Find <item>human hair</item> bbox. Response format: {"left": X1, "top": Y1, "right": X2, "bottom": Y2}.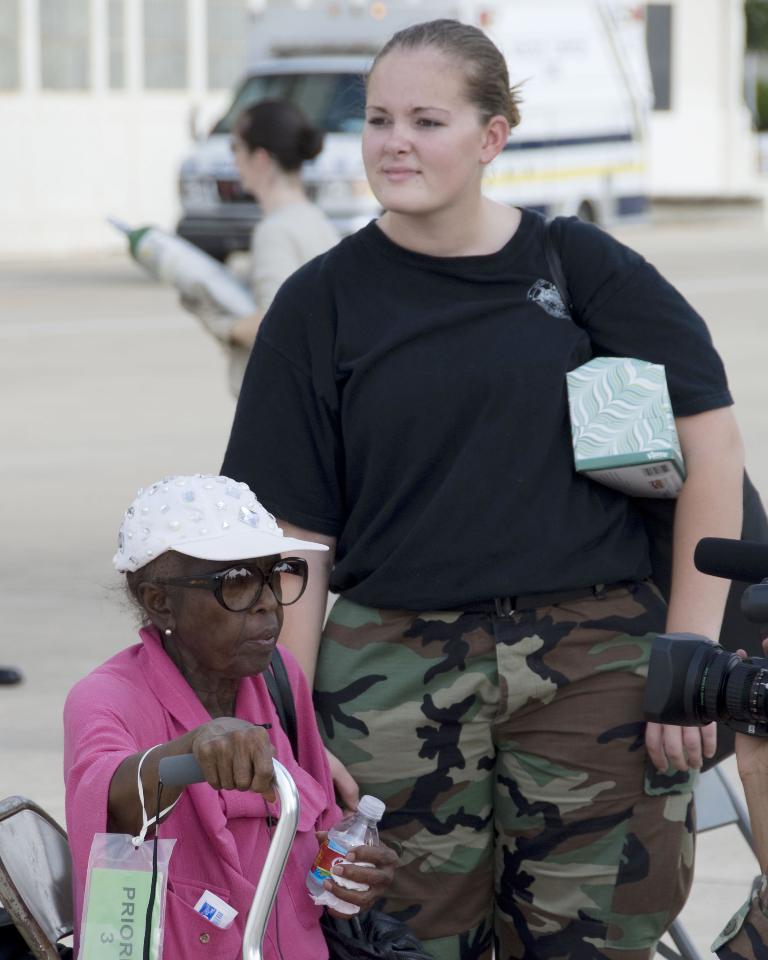
{"left": 241, "top": 99, "right": 328, "bottom": 178}.
